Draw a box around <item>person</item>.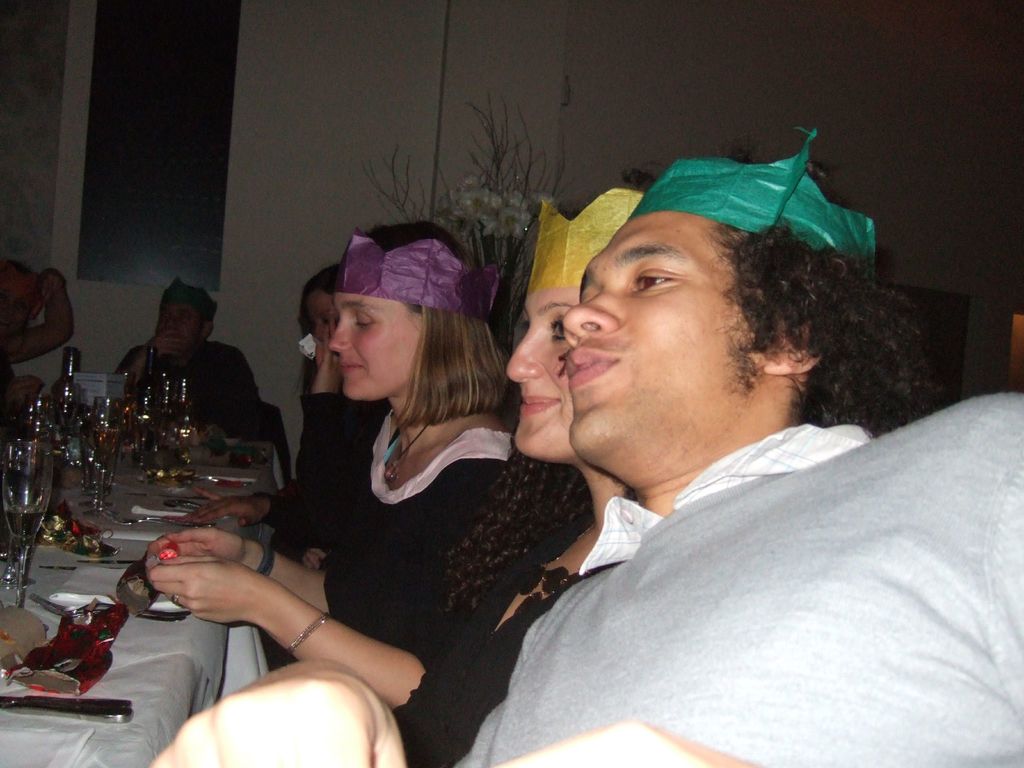
149, 149, 1023, 767.
